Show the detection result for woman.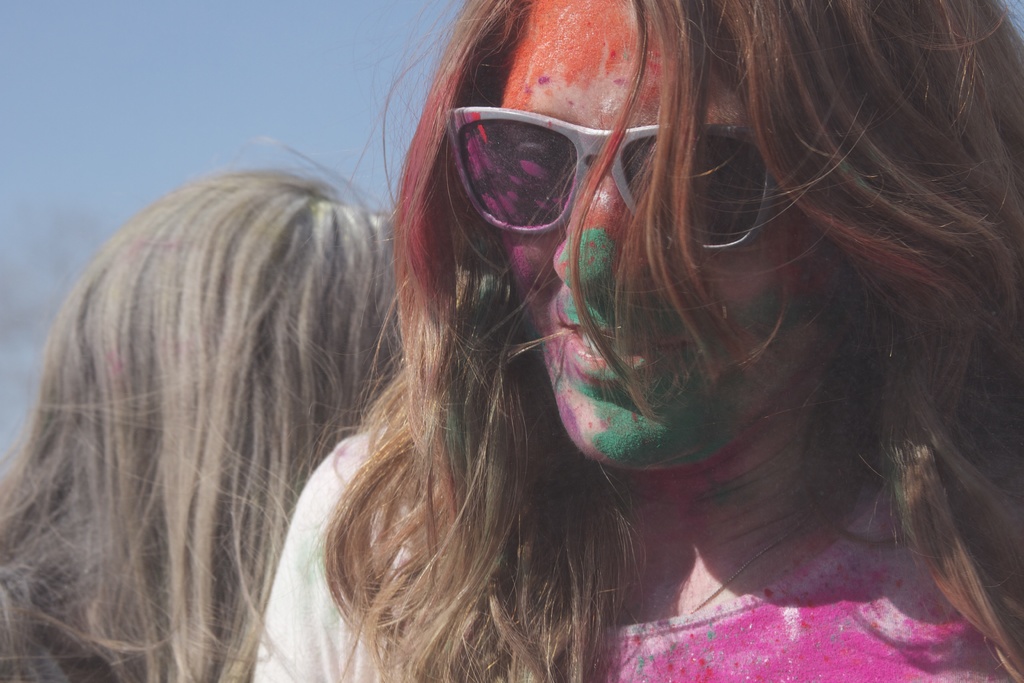
box=[208, 0, 961, 682].
